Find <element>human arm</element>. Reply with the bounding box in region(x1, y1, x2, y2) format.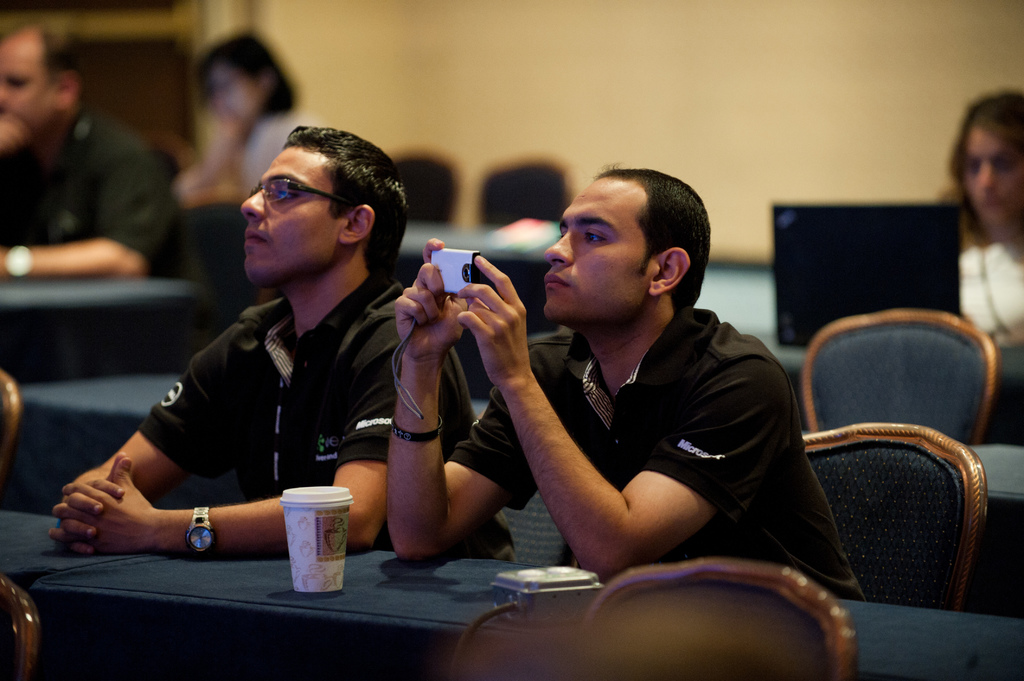
region(0, 136, 169, 282).
